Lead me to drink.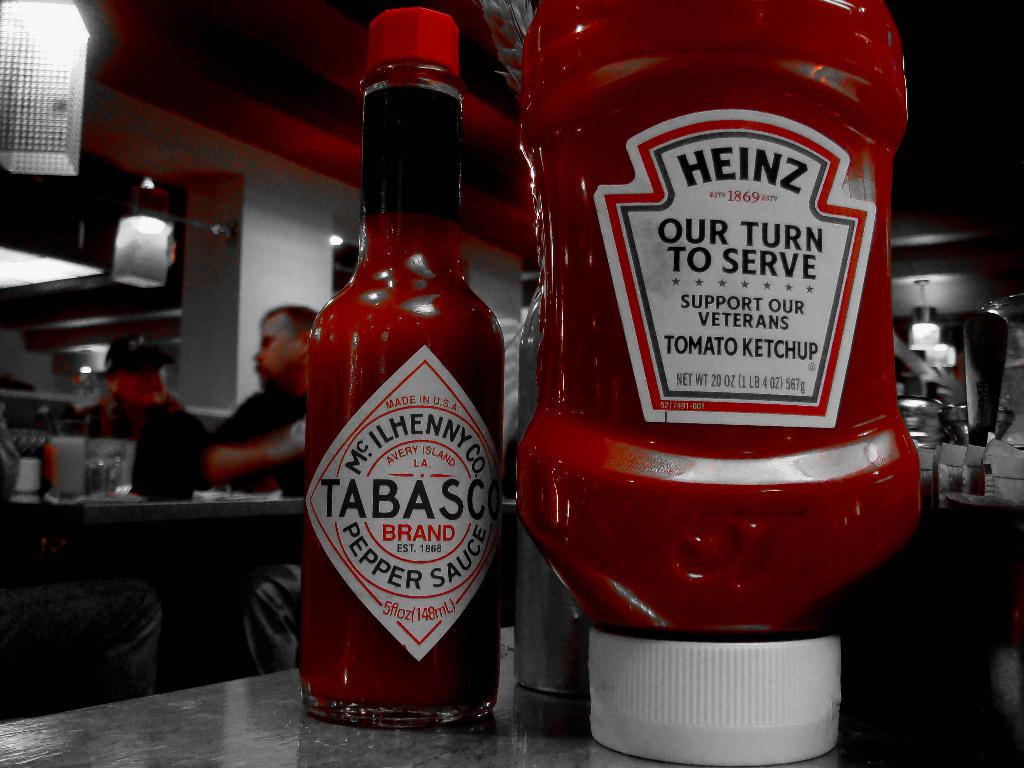
Lead to pyautogui.locateOnScreen(42, 436, 90, 497).
